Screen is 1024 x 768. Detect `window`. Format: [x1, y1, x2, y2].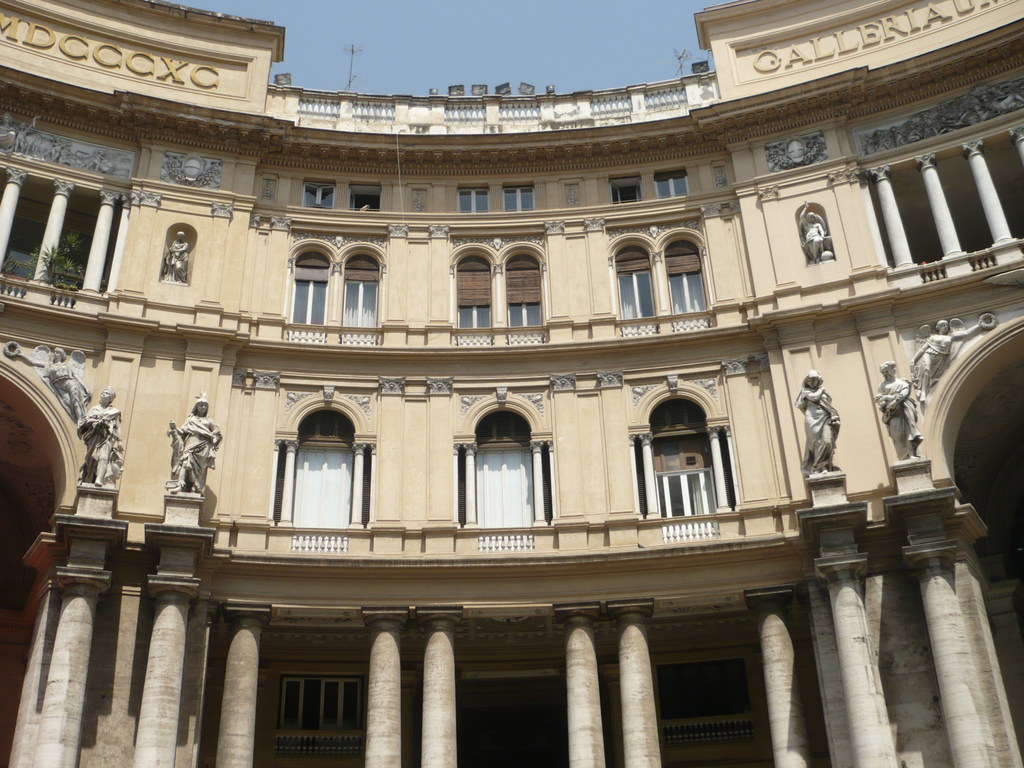
[606, 182, 647, 212].
